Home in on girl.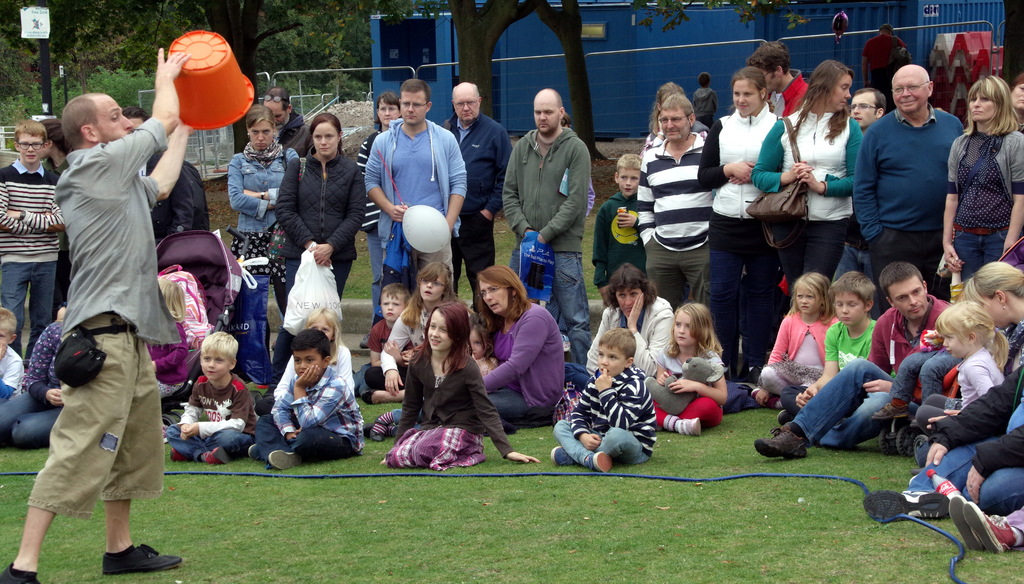
Homed in at box=[367, 261, 471, 397].
